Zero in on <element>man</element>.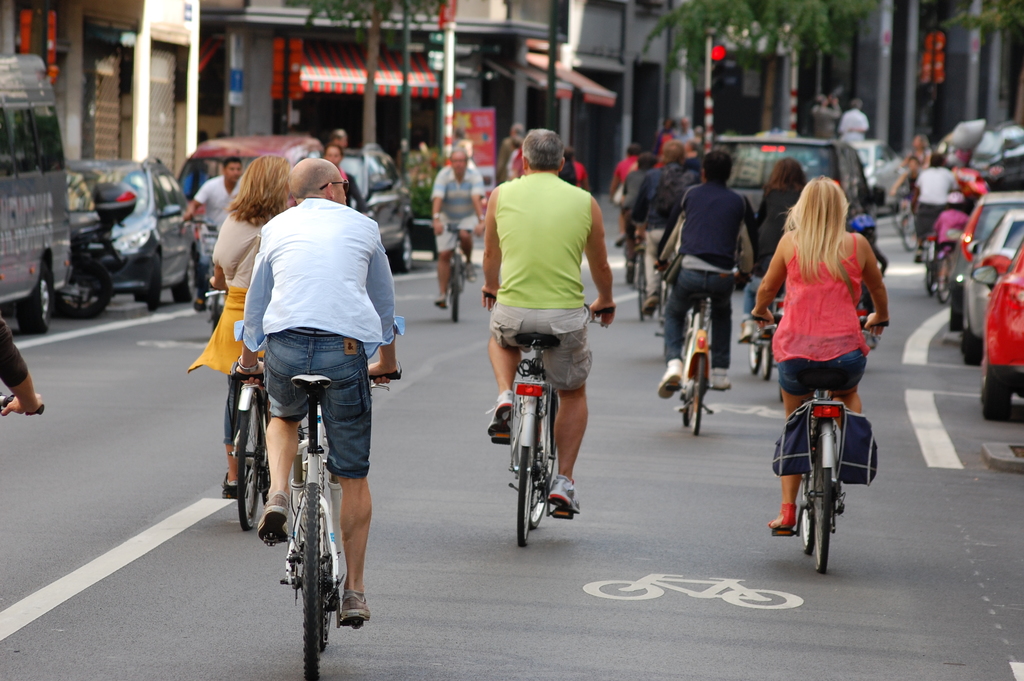
Zeroed in: bbox=[182, 154, 248, 311].
